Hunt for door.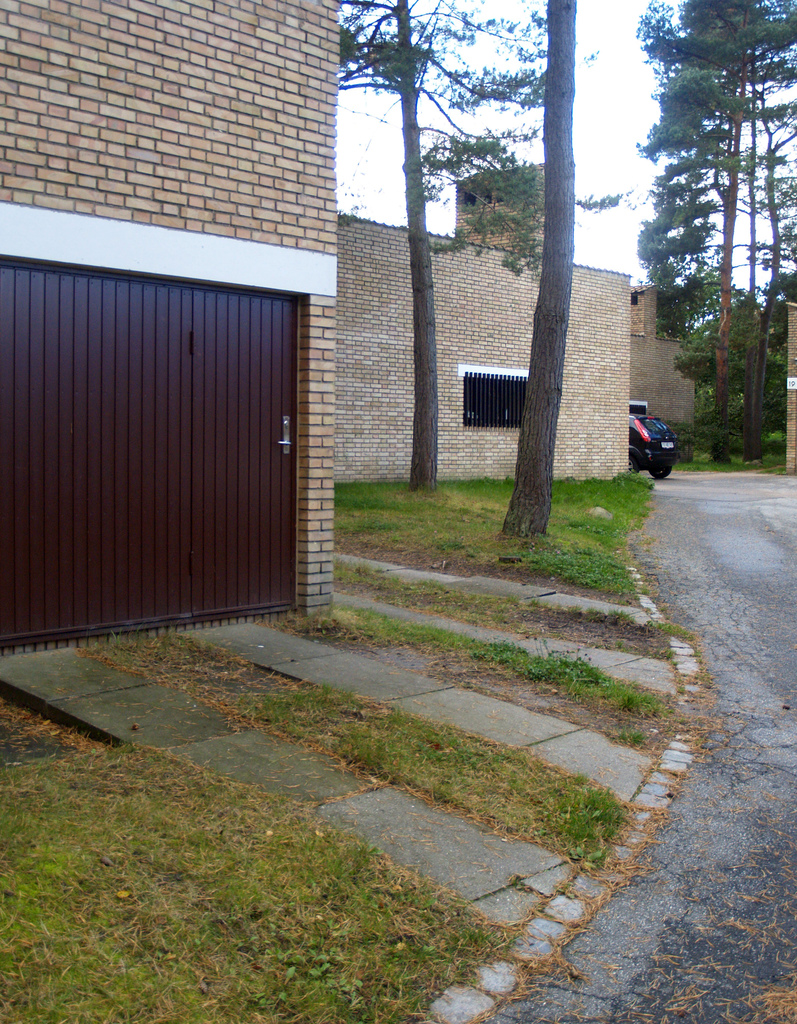
Hunted down at region(0, 258, 305, 659).
